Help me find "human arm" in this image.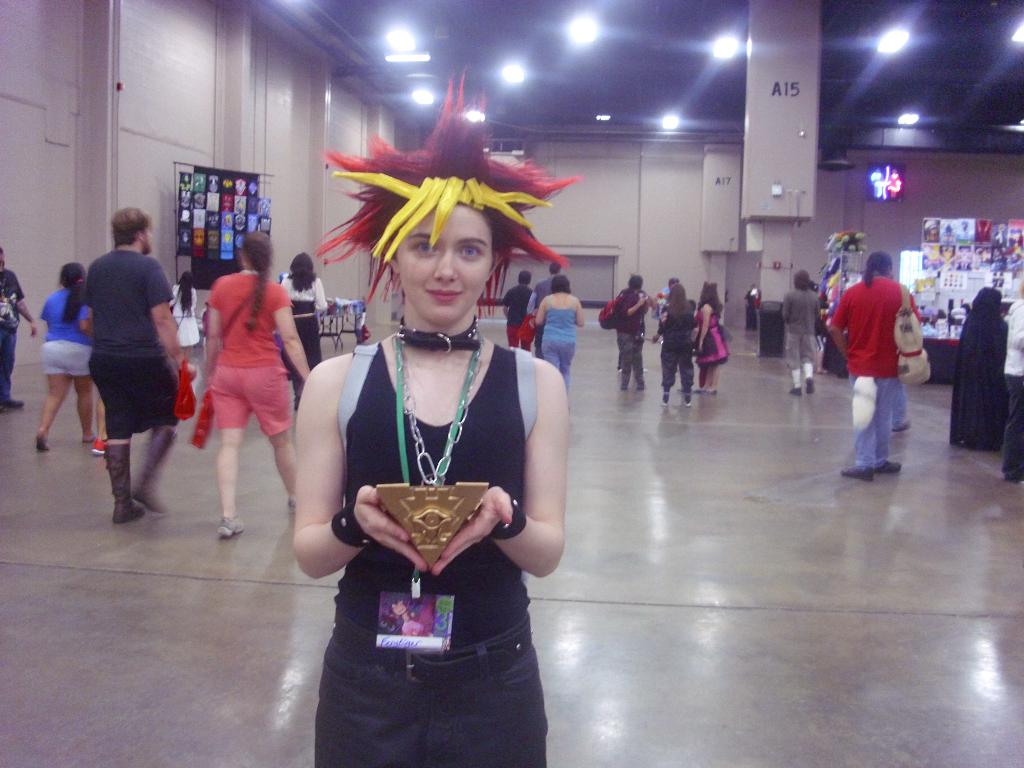
Found it: (499, 287, 510, 315).
